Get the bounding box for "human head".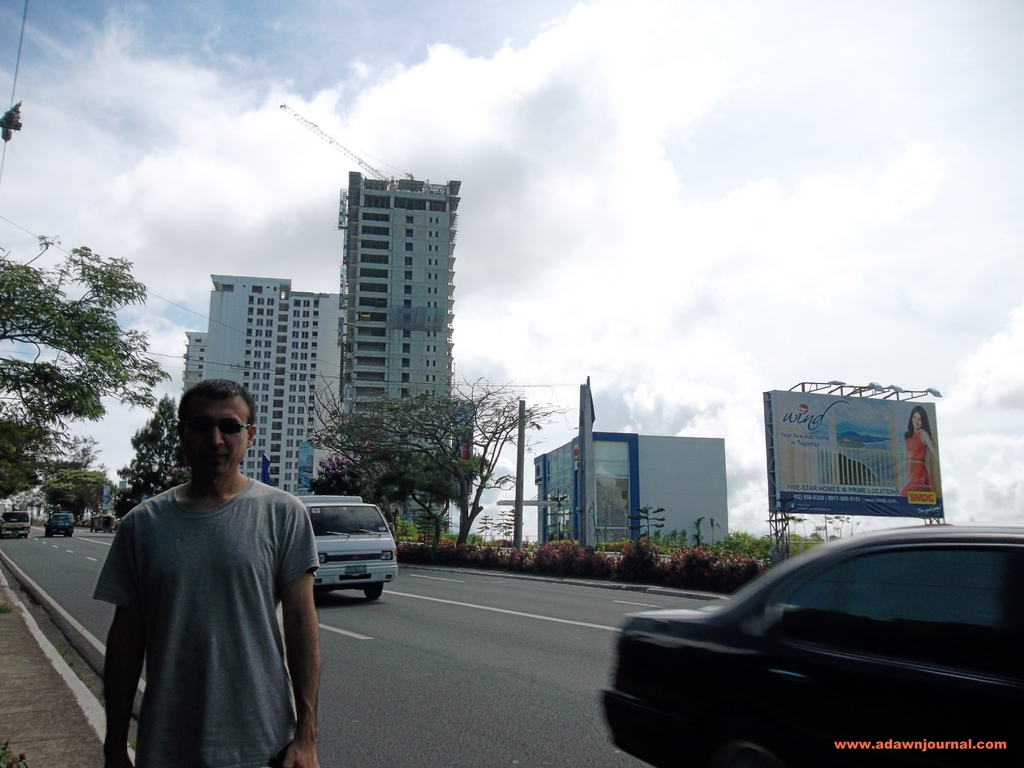
[908, 406, 926, 429].
